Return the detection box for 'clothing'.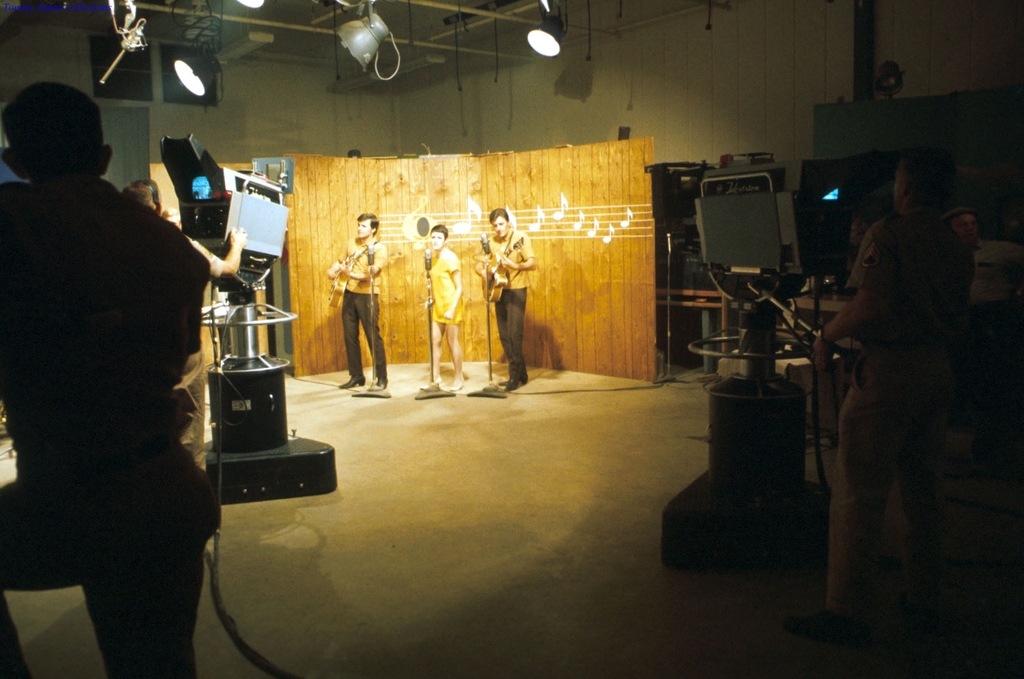
[x1=477, y1=227, x2=531, y2=390].
